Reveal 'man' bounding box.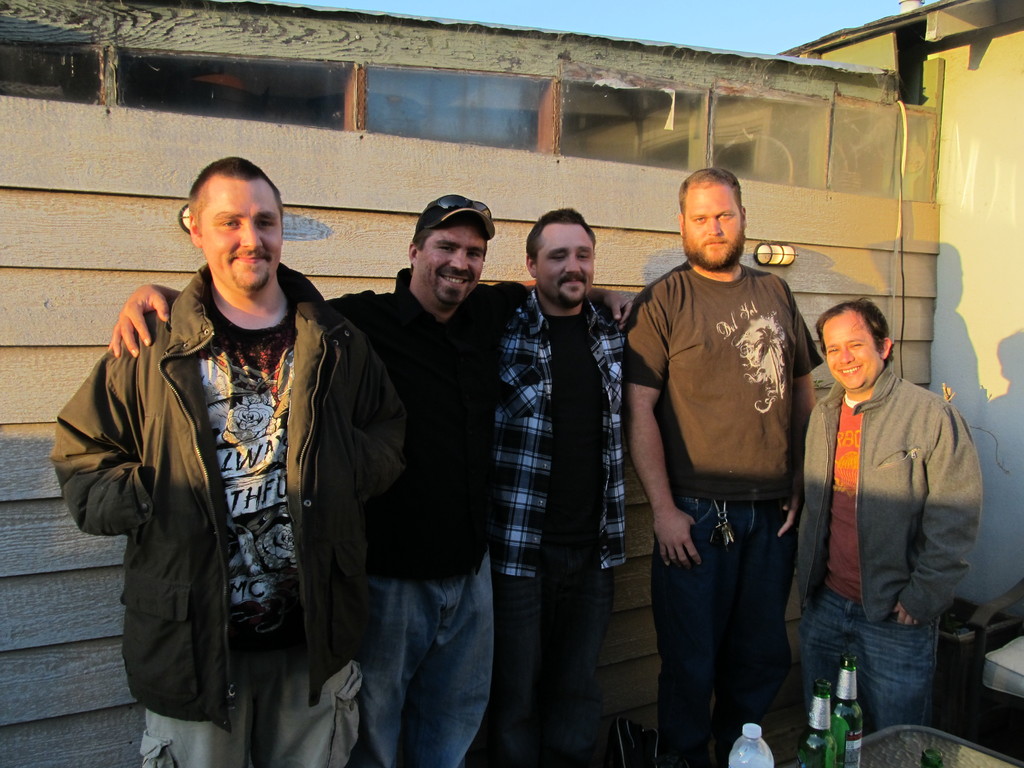
Revealed: 104:184:643:767.
